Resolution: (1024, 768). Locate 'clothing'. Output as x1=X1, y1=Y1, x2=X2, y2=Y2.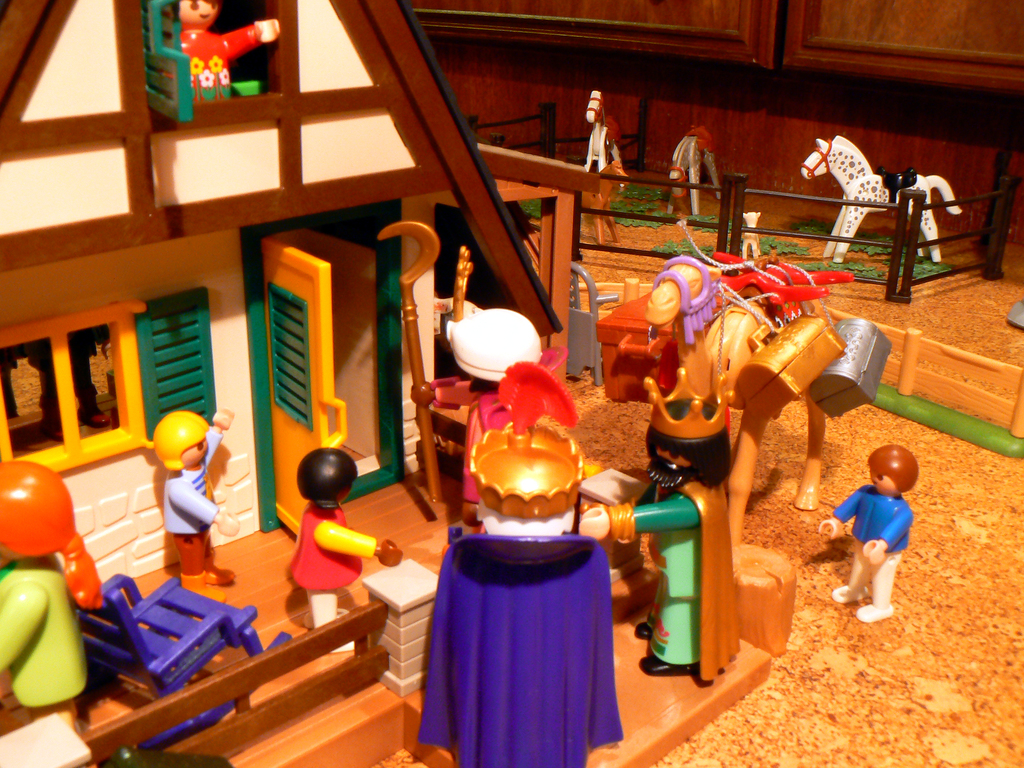
x1=291, y1=500, x2=369, y2=628.
